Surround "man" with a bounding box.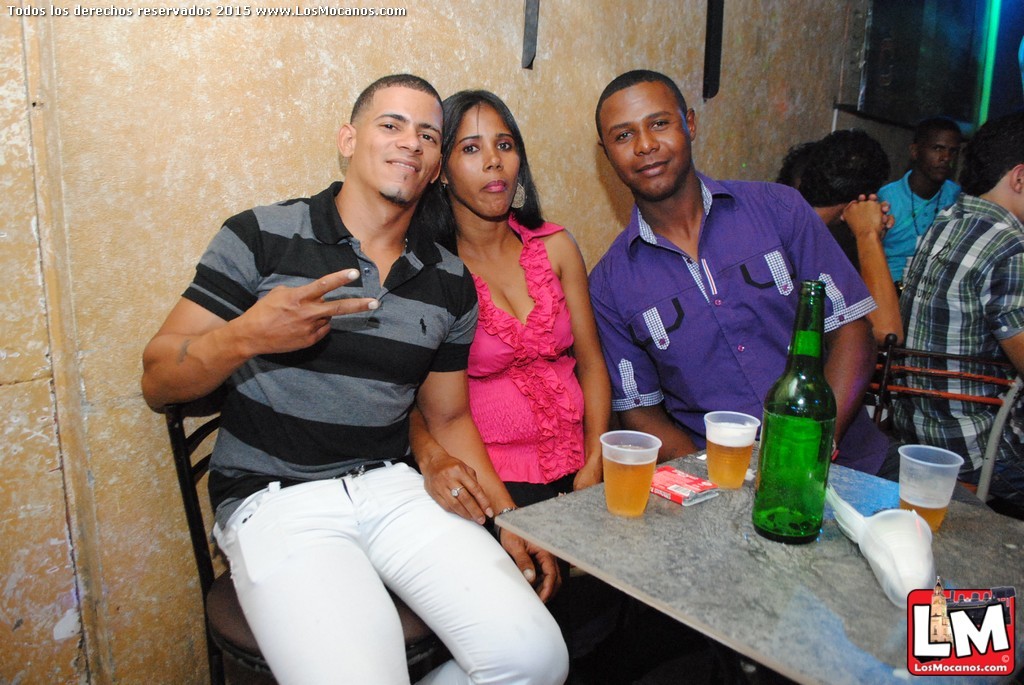
Rect(878, 119, 957, 277).
